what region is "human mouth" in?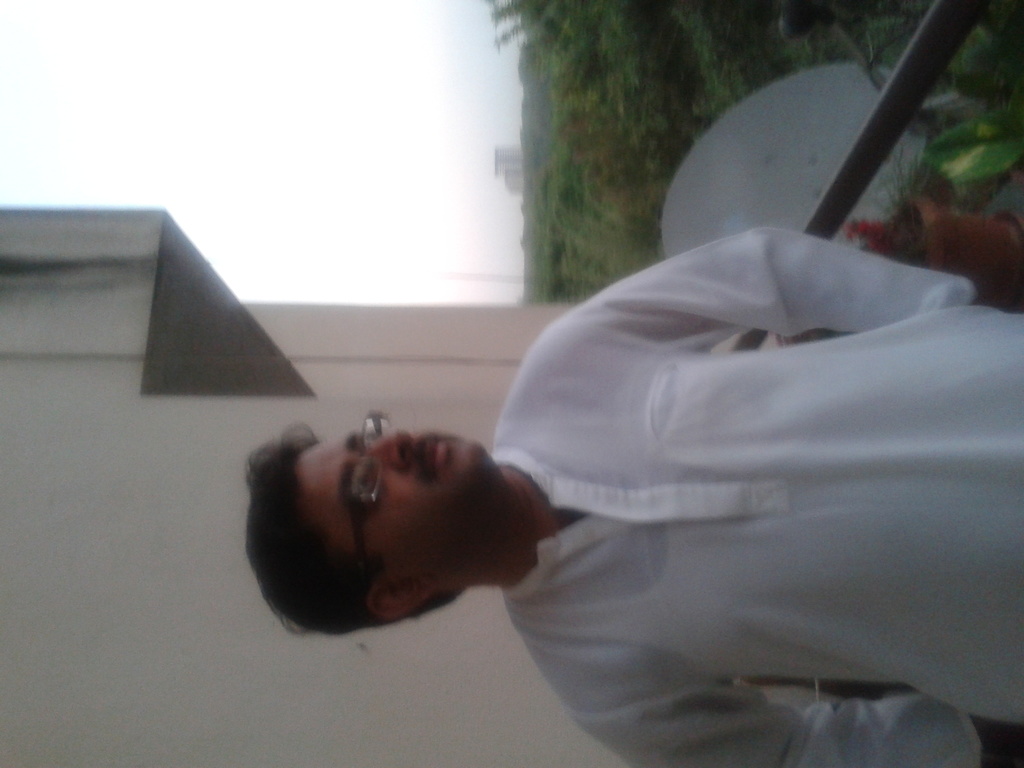
x1=428 y1=429 x2=440 y2=475.
